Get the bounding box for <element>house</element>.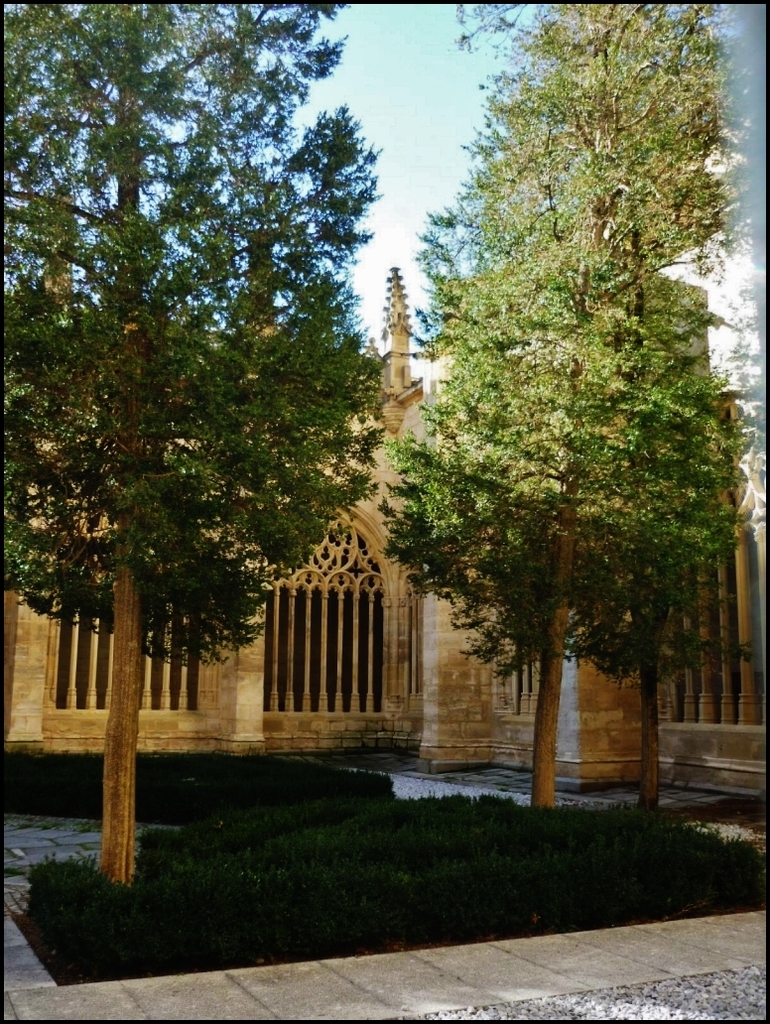
[0, 194, 769, 803].
